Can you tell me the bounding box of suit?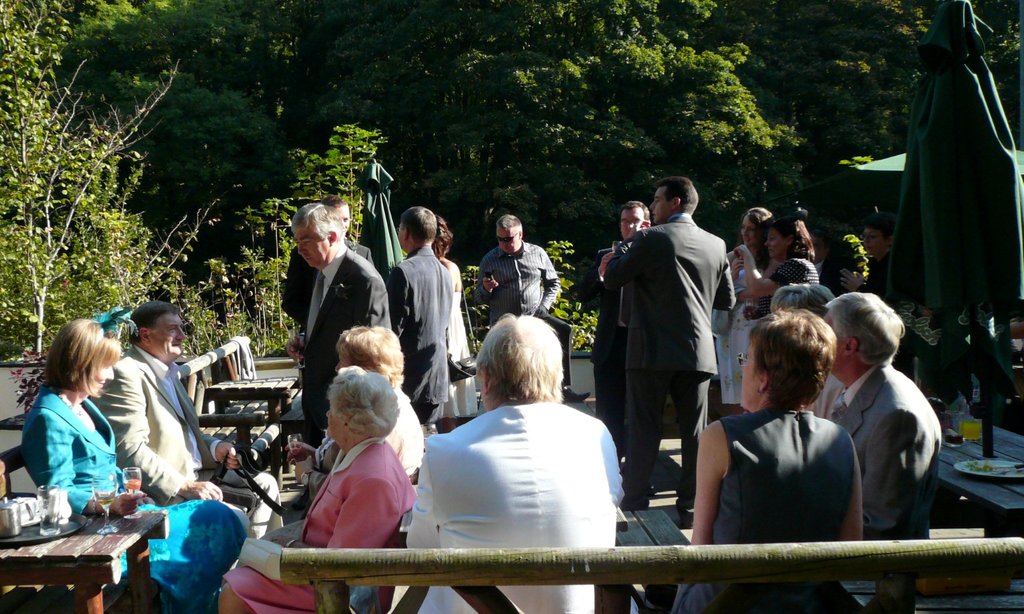
crop(405, 396, 627, 613).
